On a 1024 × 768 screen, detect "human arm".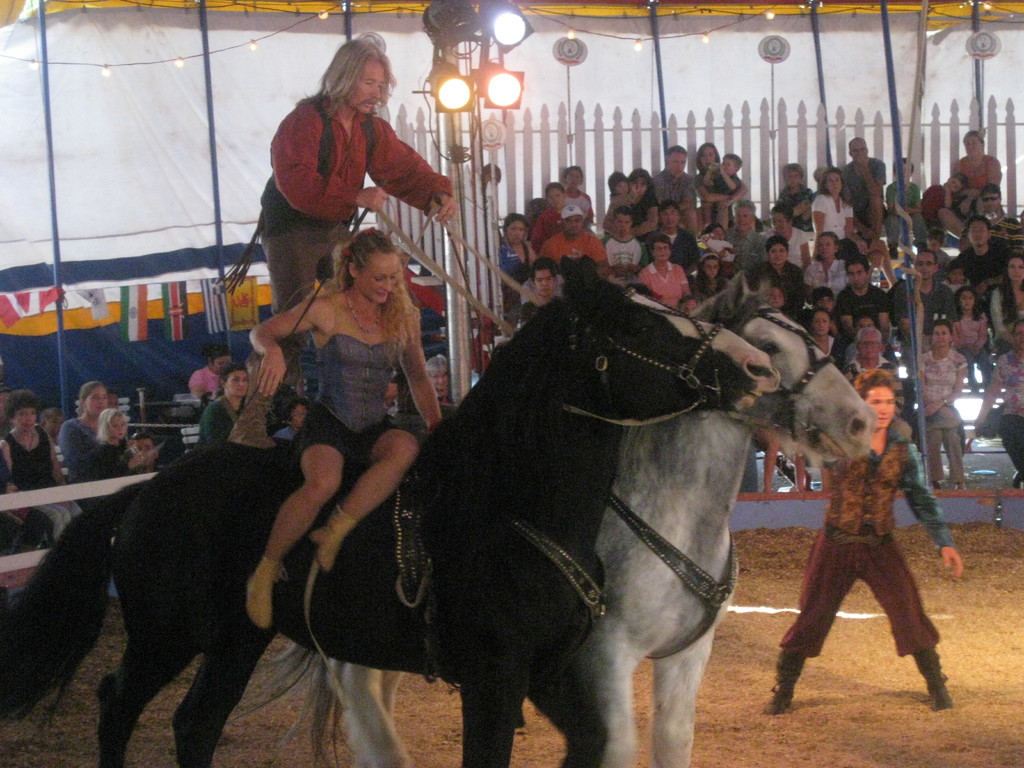
region(716, 164, 745, 202).
